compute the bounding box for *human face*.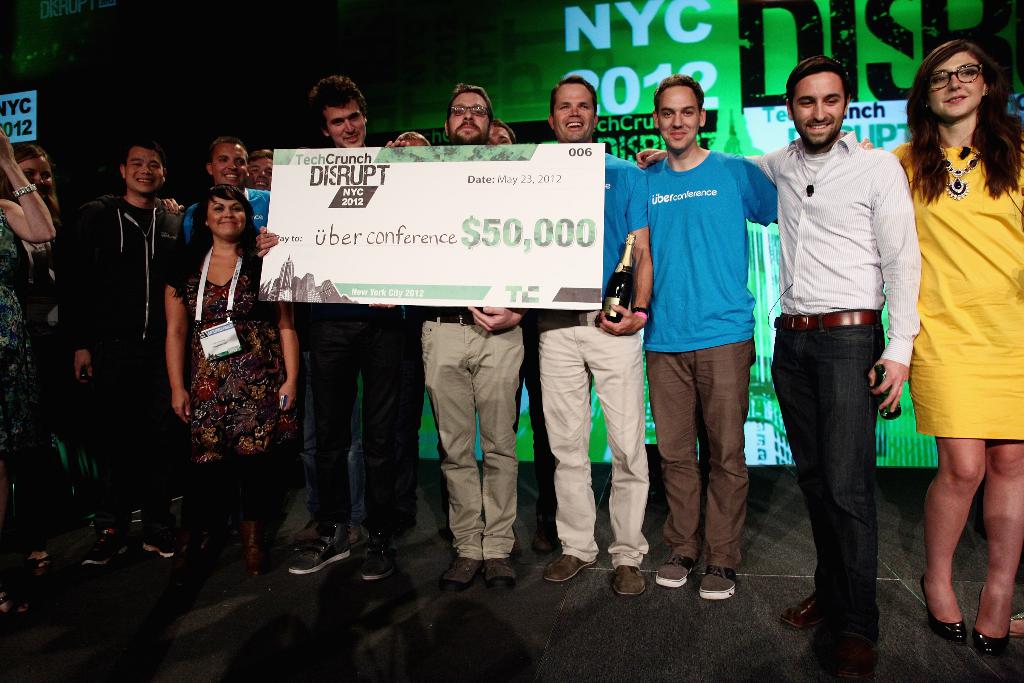
pyautogui.locateOnScreen(449, 91, 491, 142).
